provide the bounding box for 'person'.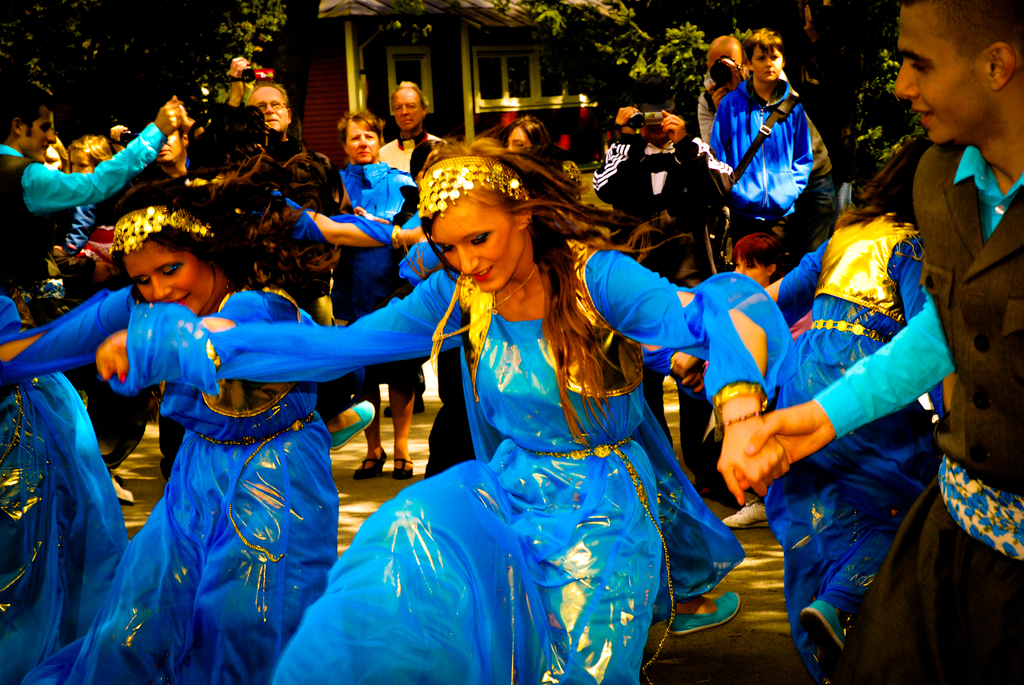
box=[715, 0, 1023, 684].
